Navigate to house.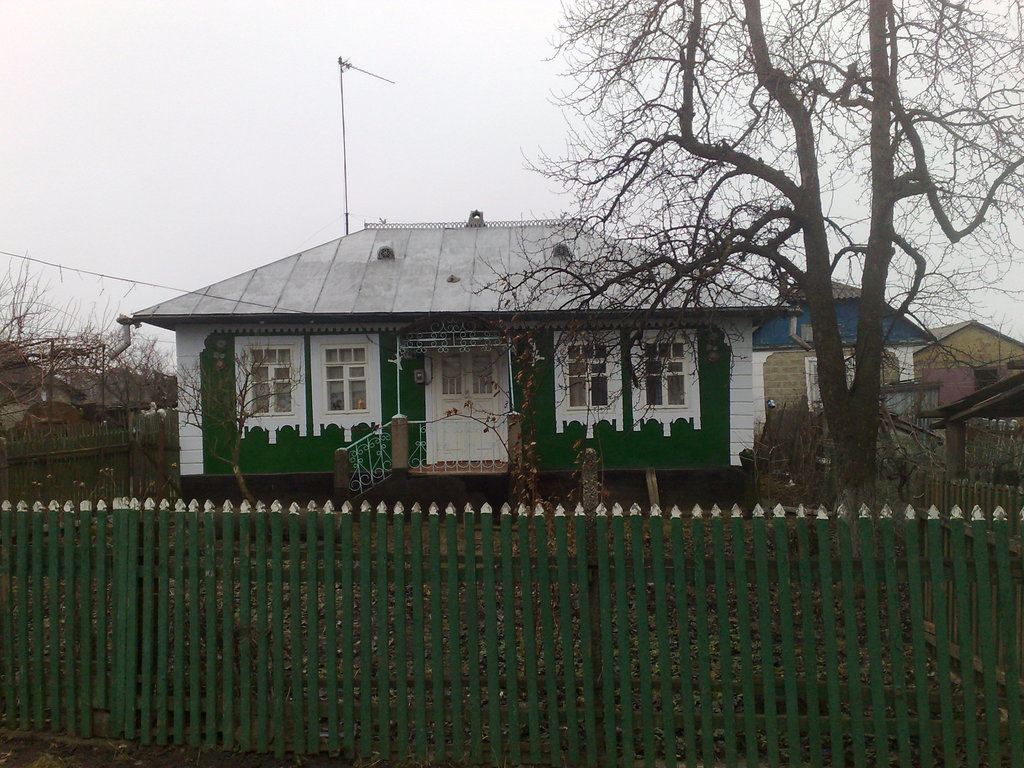
Navigation target: detection(125, 177, 824, 524).
